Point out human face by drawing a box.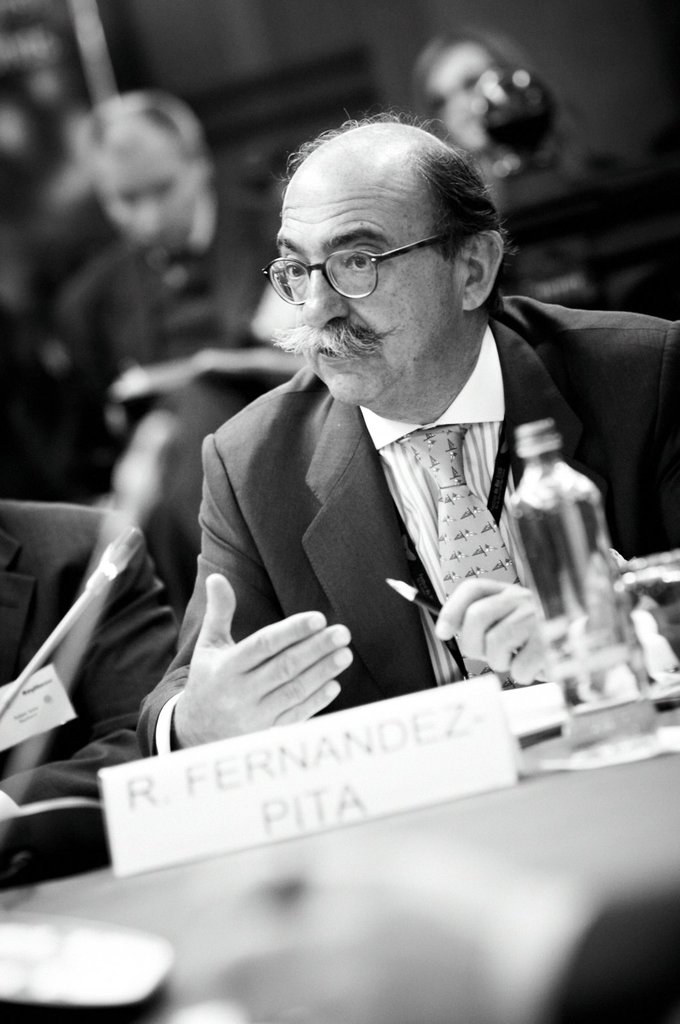
{"left": 276, "top": 175, "right": 453, "bottom": 406}.
